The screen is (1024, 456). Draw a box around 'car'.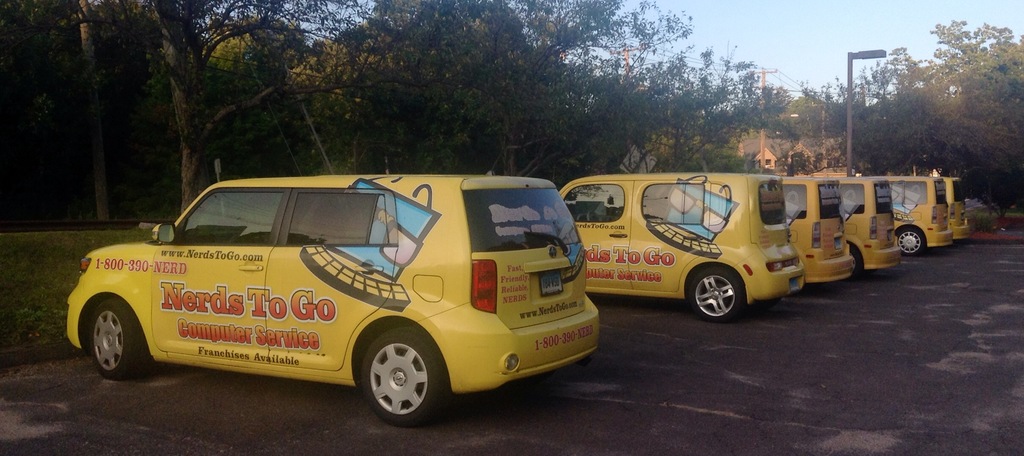
crop(775, 173, 860, 284).
